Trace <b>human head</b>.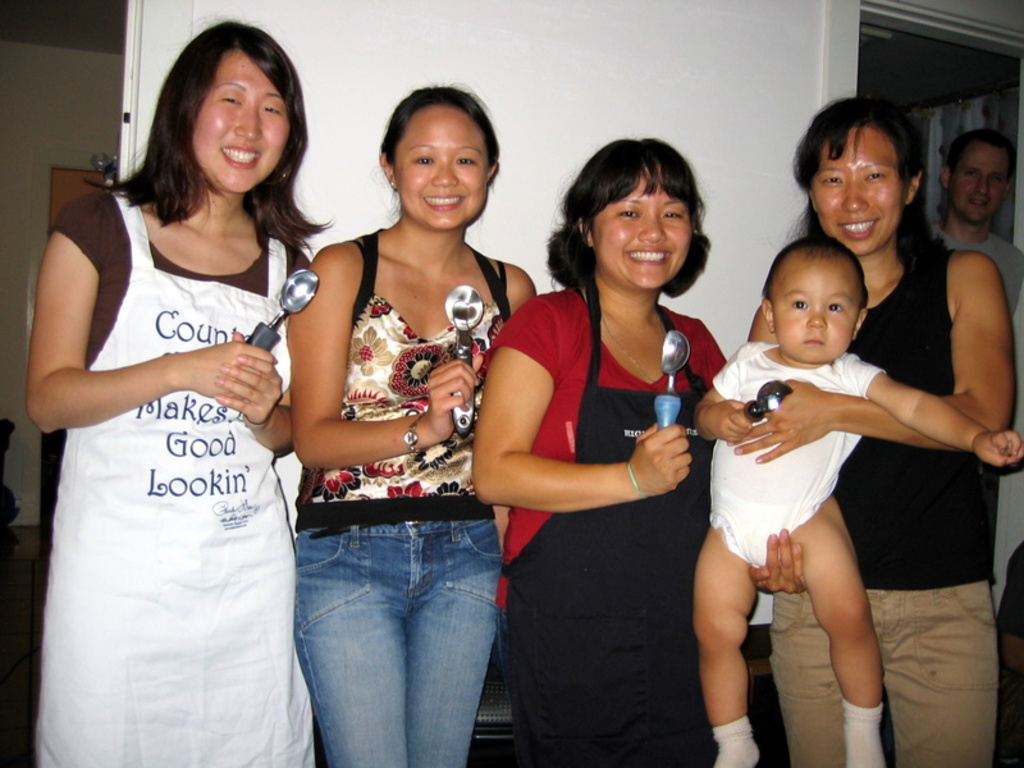
Traced to <box>938,128,1014,224</box>.
